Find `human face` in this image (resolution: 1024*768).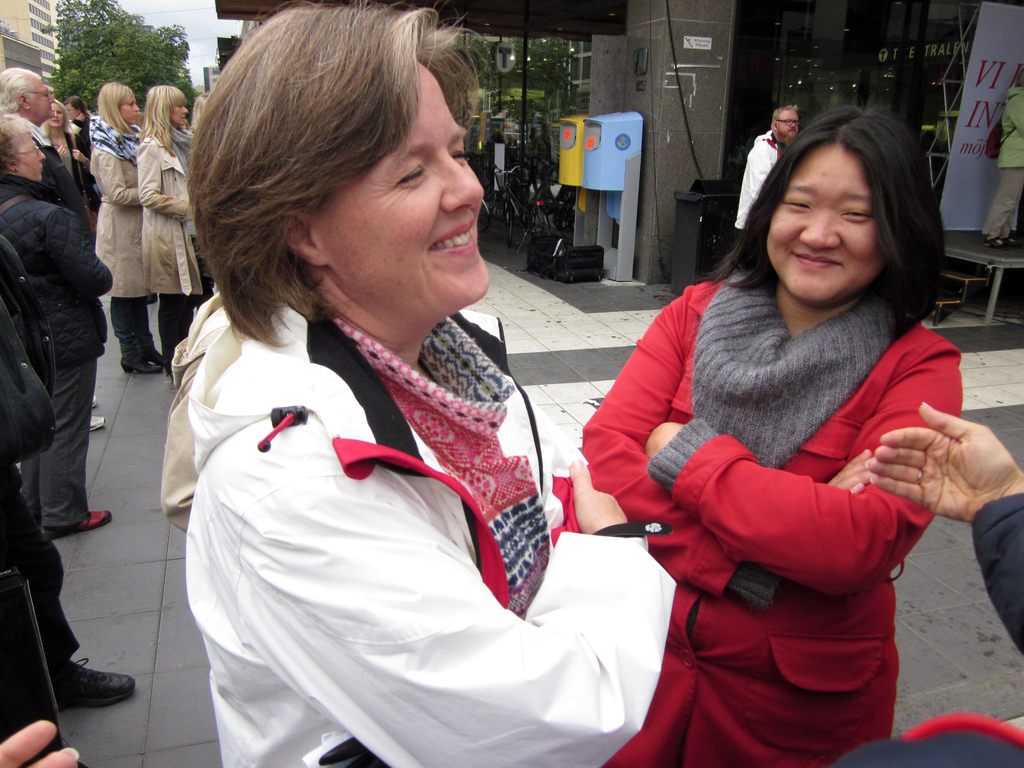
rect(19, 131, 44, 180).
